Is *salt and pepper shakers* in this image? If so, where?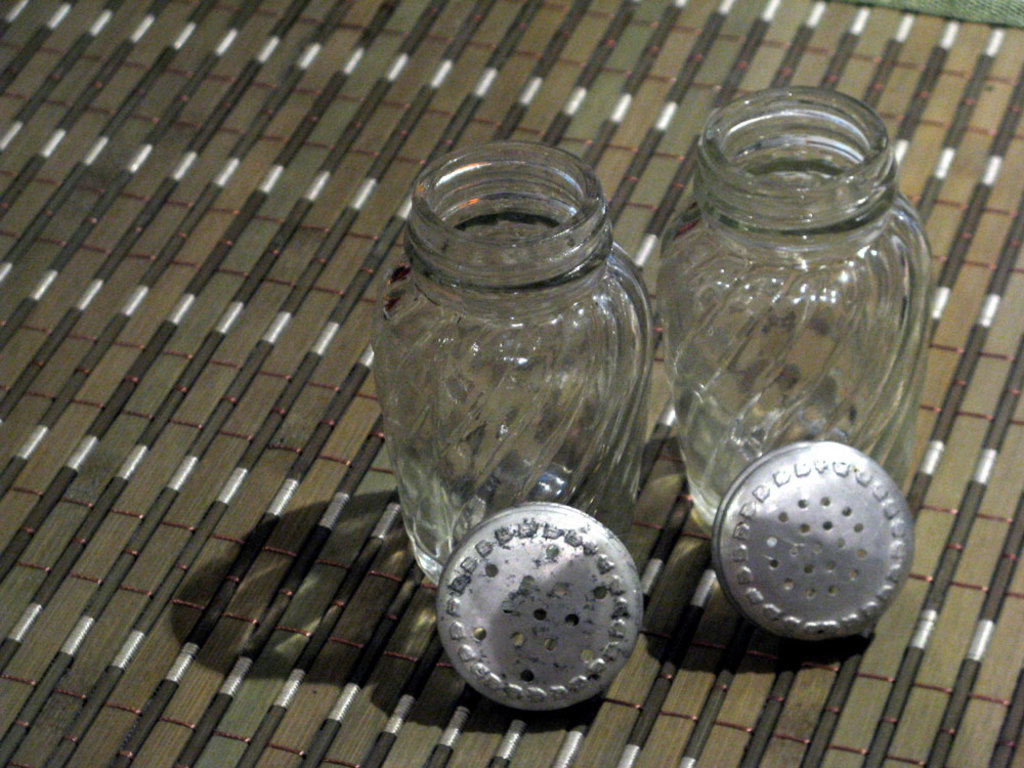
Yes, at 372,141,651,709.
